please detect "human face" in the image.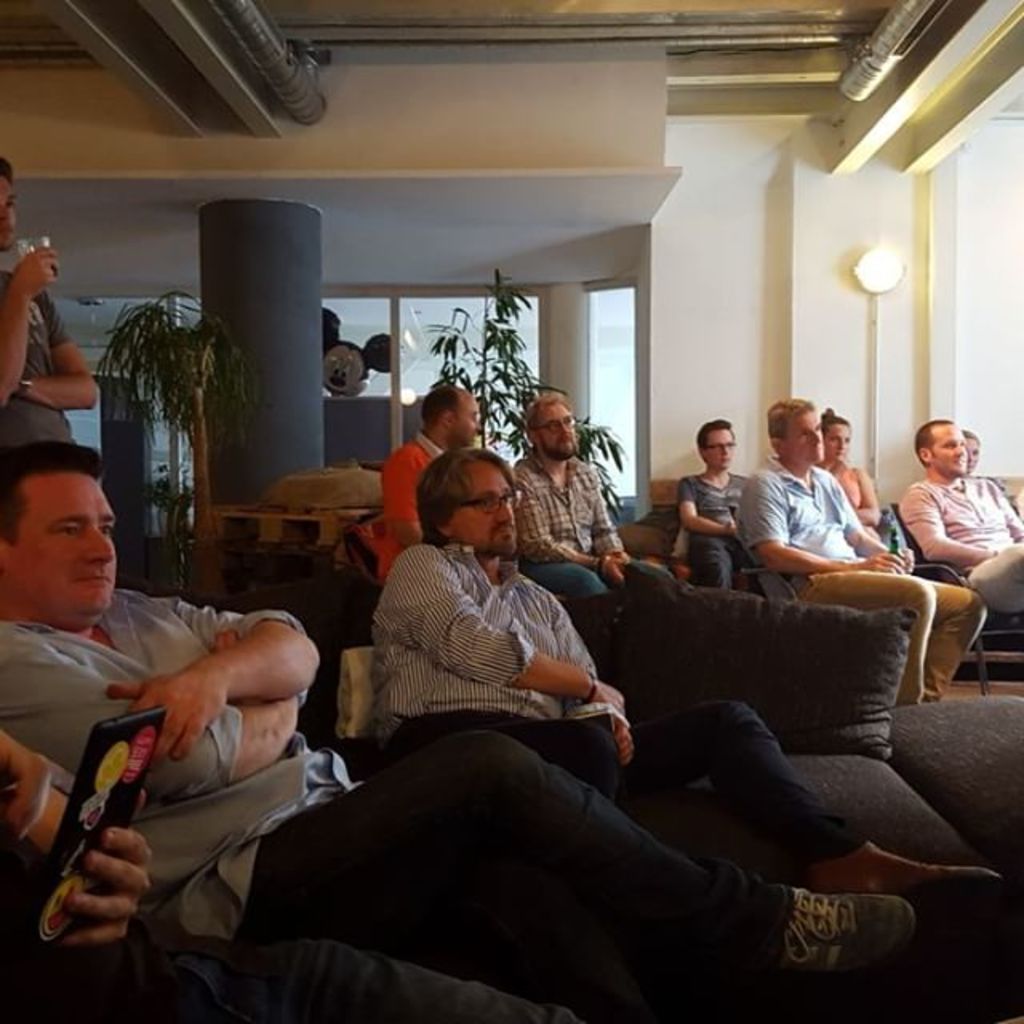
(x1=458, y1=392, x2=477, y2=448).
